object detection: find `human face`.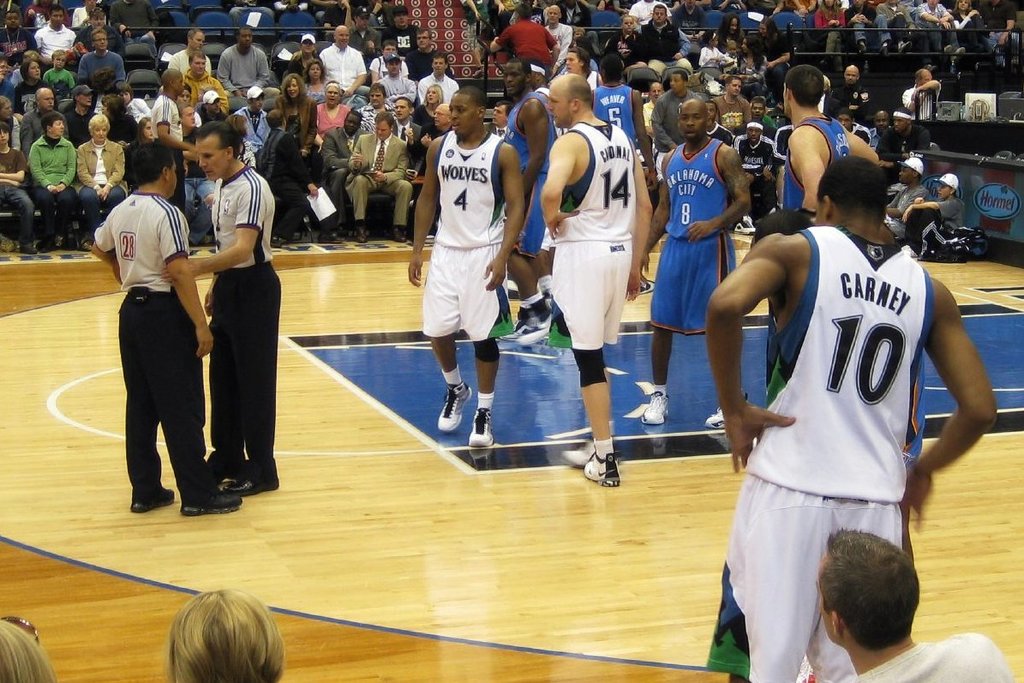
704/103/715/120.
